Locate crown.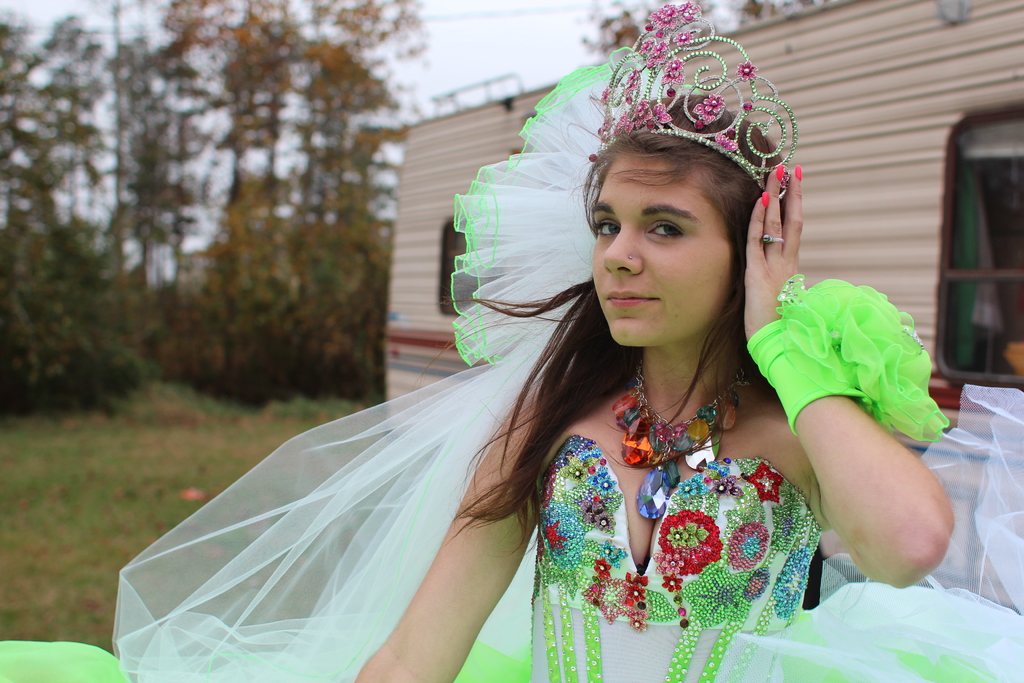
Bounding box: bbox=(586, 3, 799, 197).
